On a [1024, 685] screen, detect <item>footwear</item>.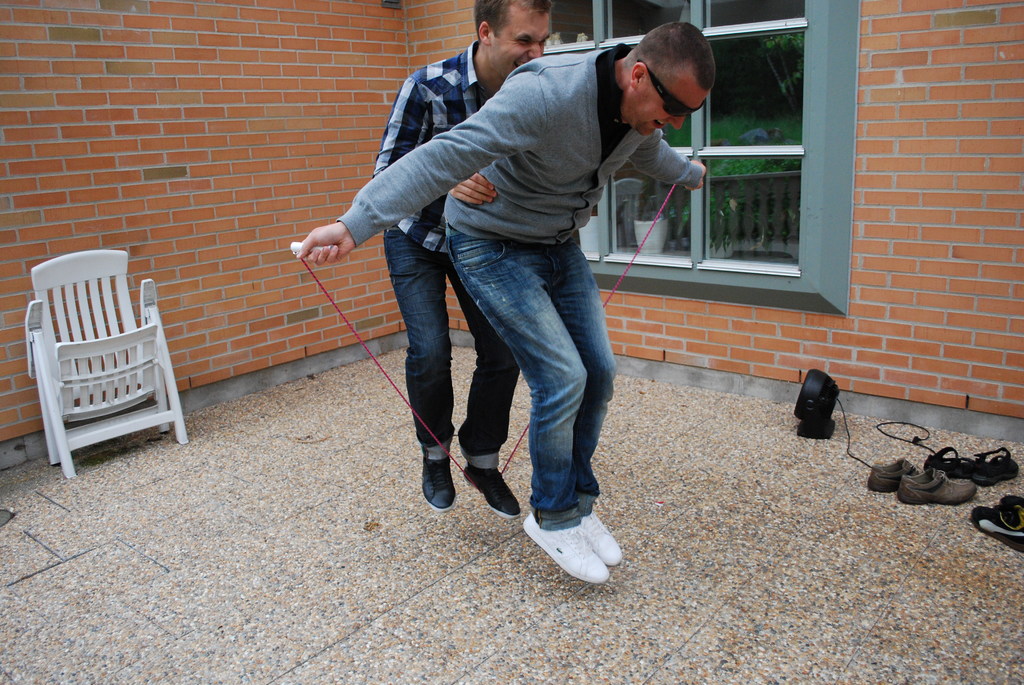
972:501:1023:553.
